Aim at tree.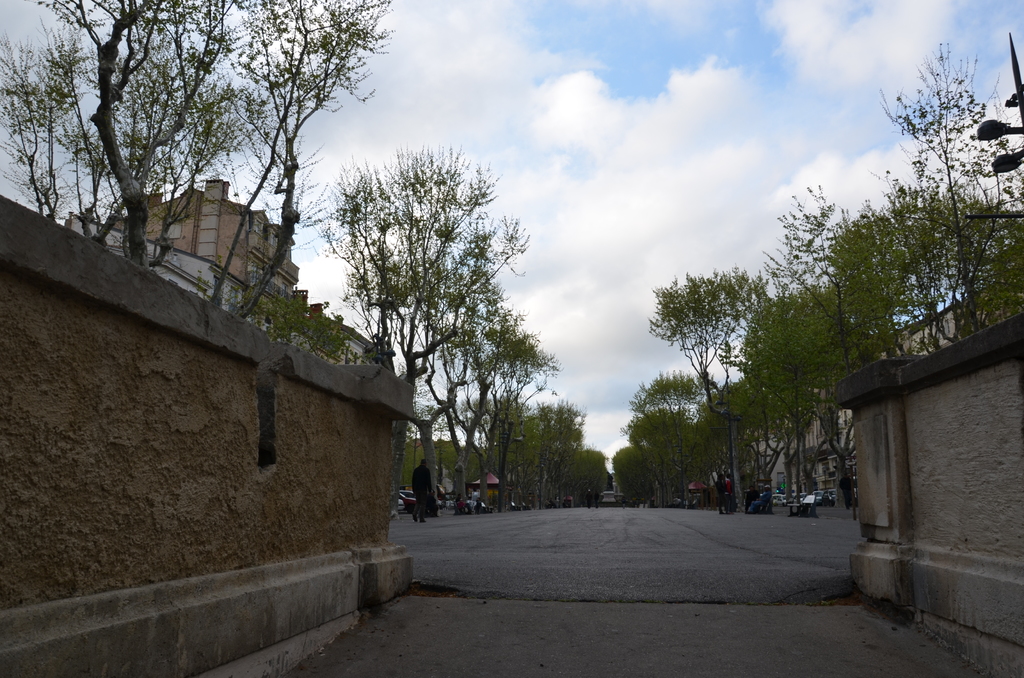
Aimed at [x1=0, y1=0, x2=391, y2=327].
